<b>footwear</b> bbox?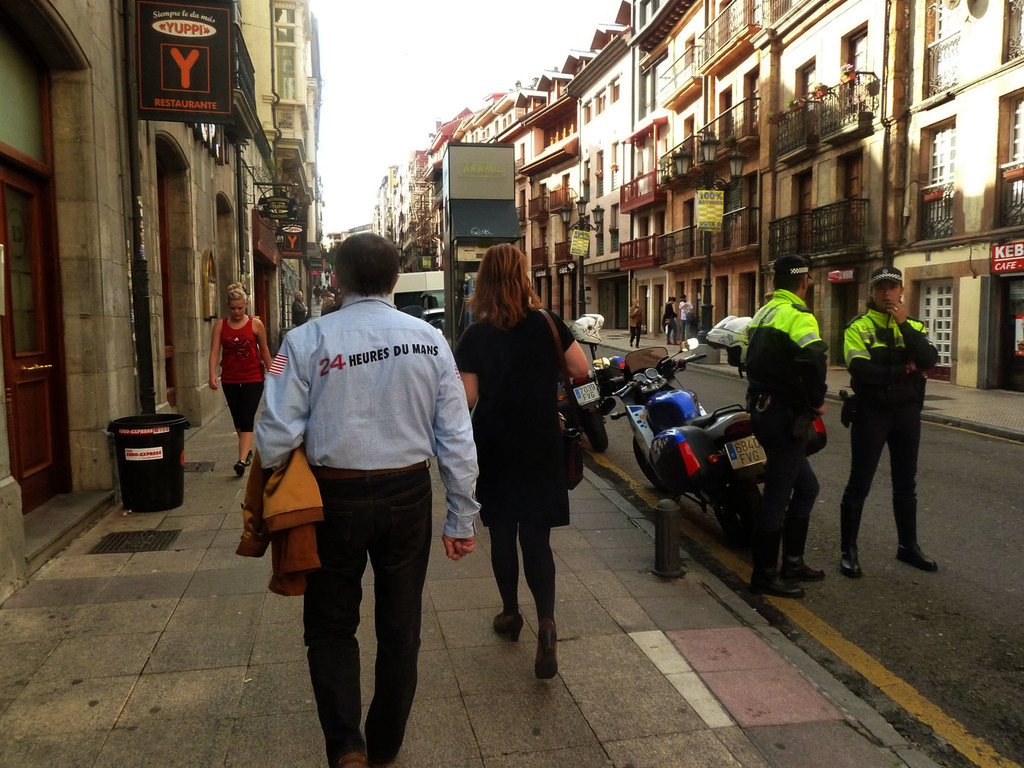
rect(899, 543, 943, 572)
